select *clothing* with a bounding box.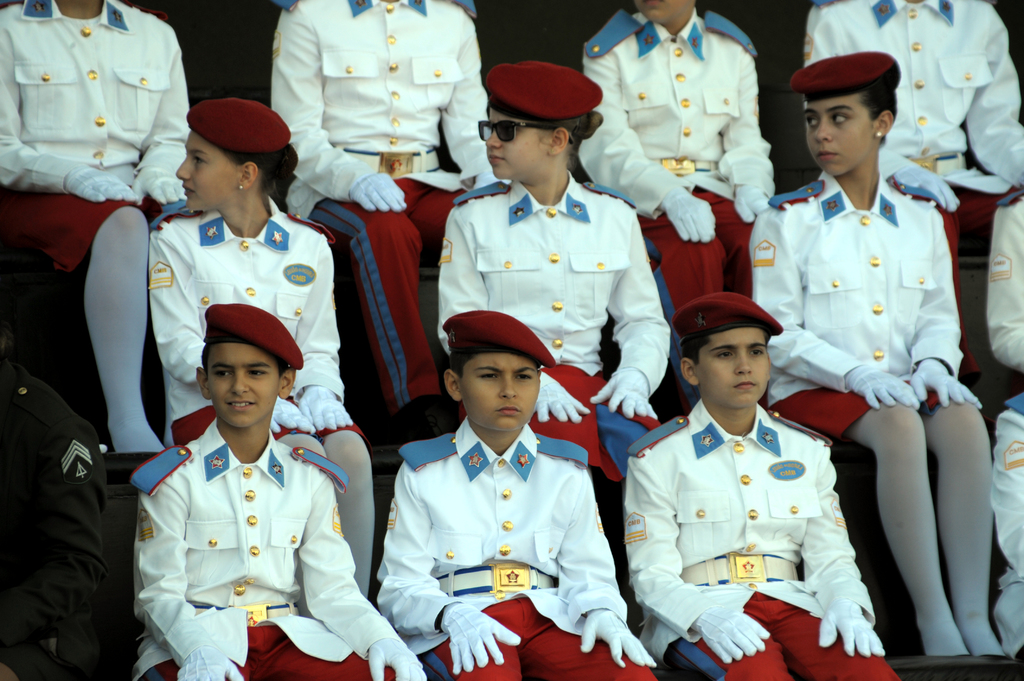
BBox(984, 387, 1023, 657).
